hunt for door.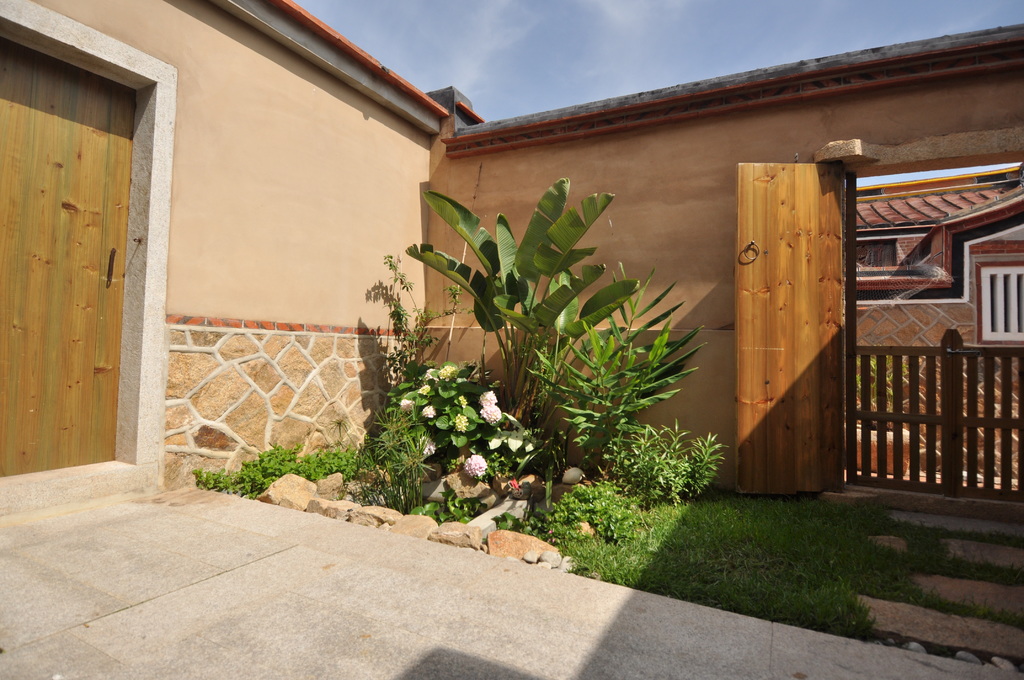
Hunted down at [left=744, top=117, right=860, bottom=514].
